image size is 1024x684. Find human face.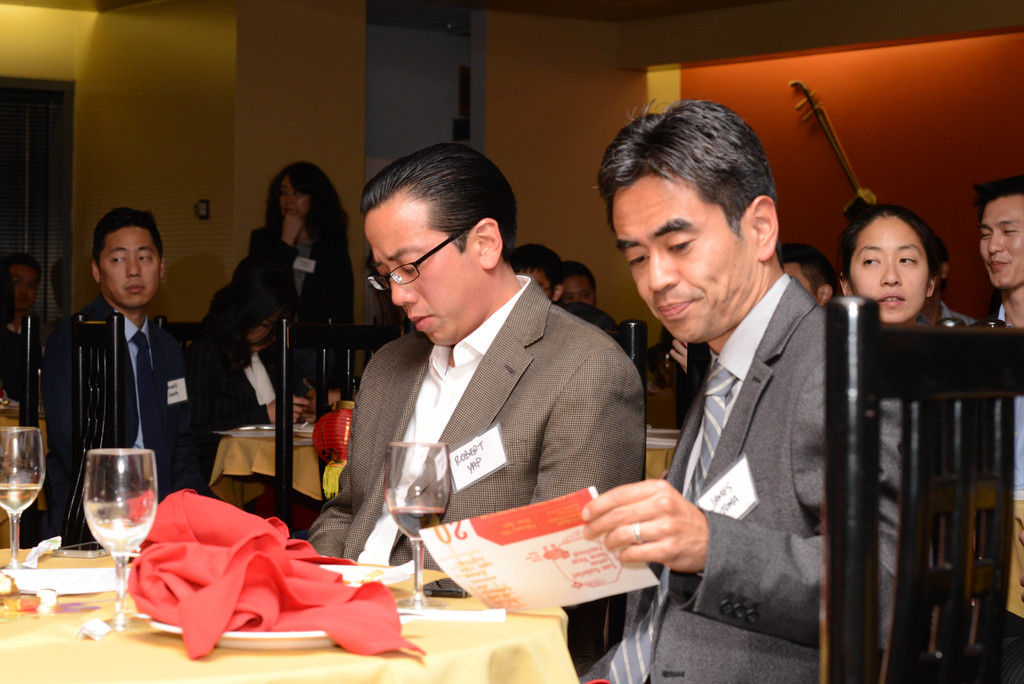
pyautogui.locateOnScreen(845, 220, 932, 327).
